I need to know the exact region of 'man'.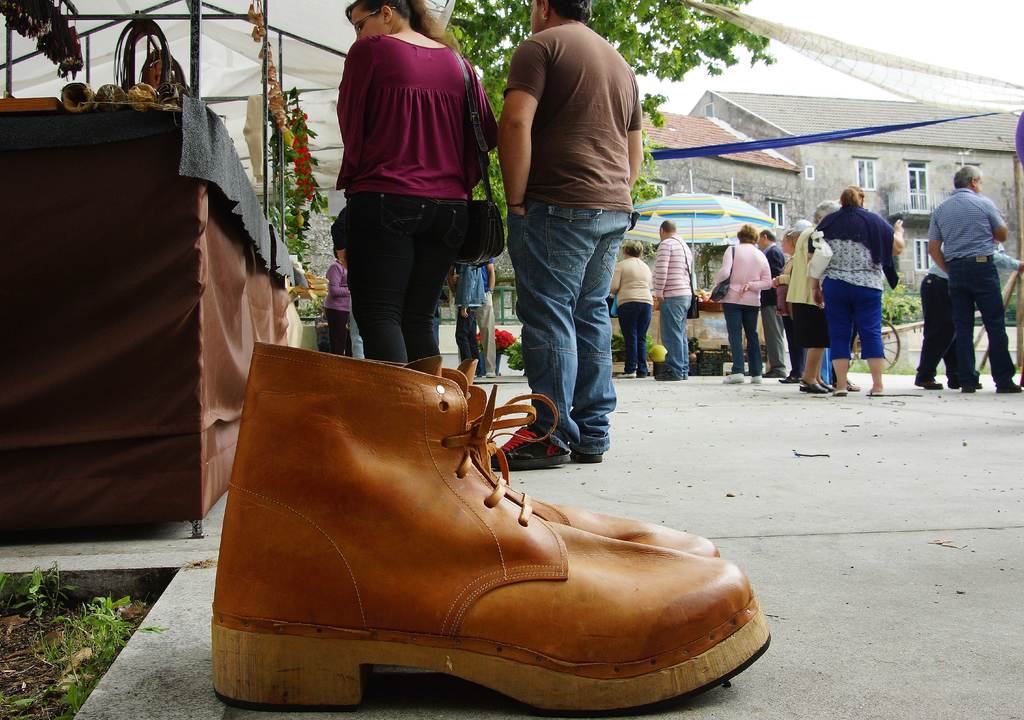
Region: (452, 255, 492, 375).
